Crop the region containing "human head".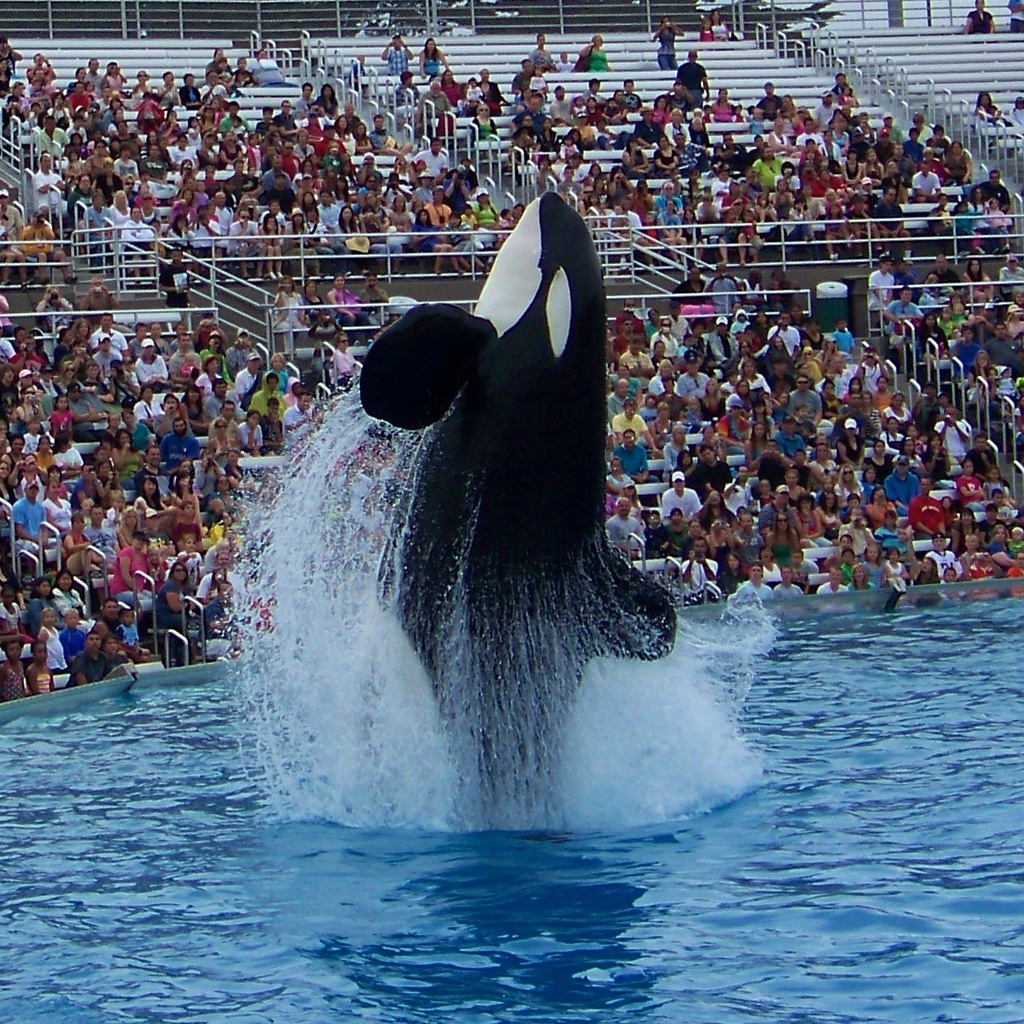
Crop region: 21, 337, 39, 349.
